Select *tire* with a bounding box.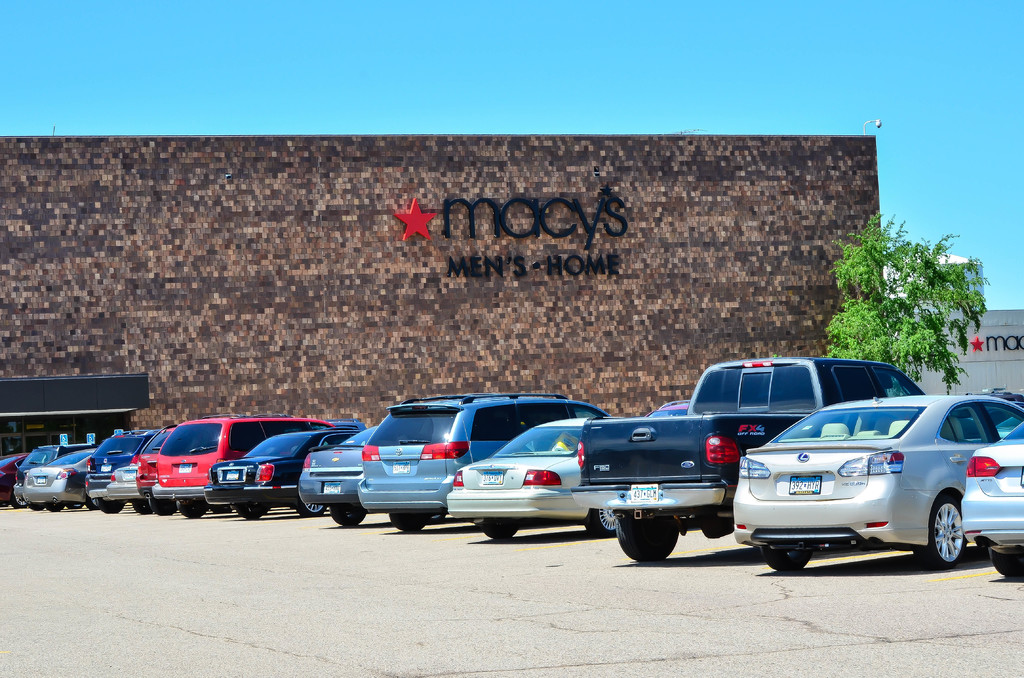
<box>26,500,43,513</box>.
